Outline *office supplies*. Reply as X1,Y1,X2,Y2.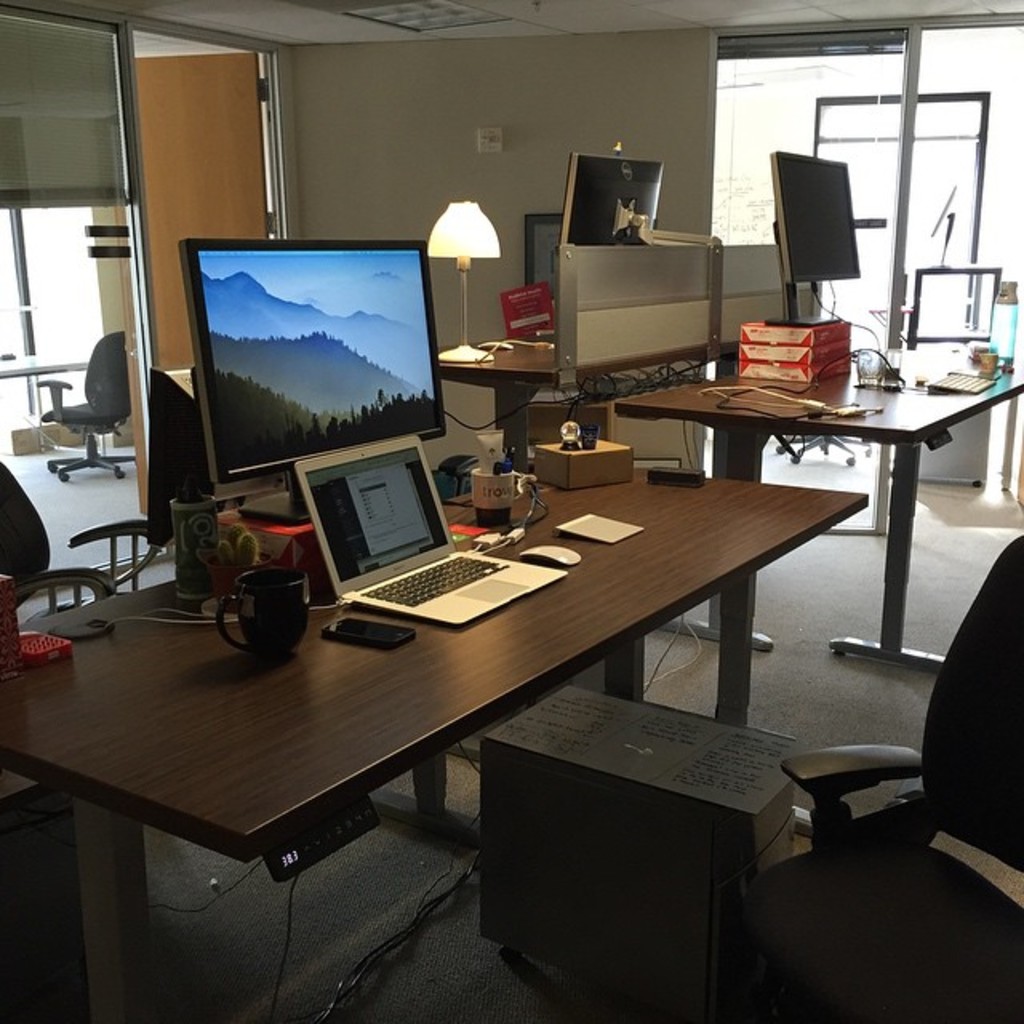
0,470,114,618.
